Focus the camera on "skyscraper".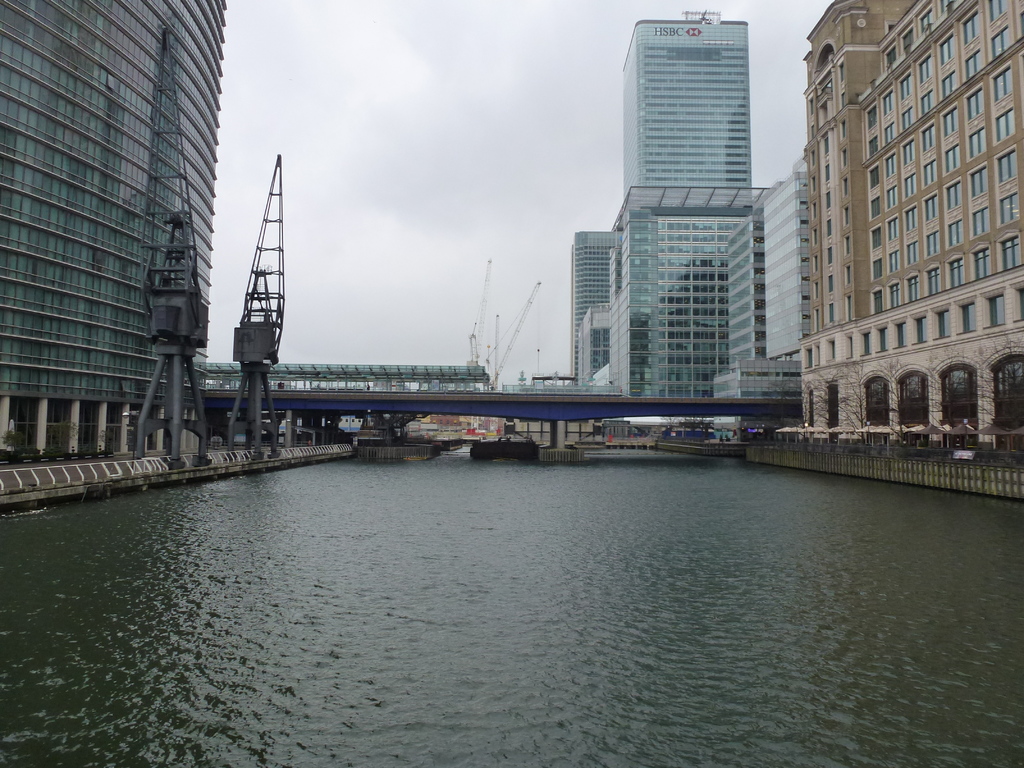
Focus region: bbox=[566, 226, 623, 376].
